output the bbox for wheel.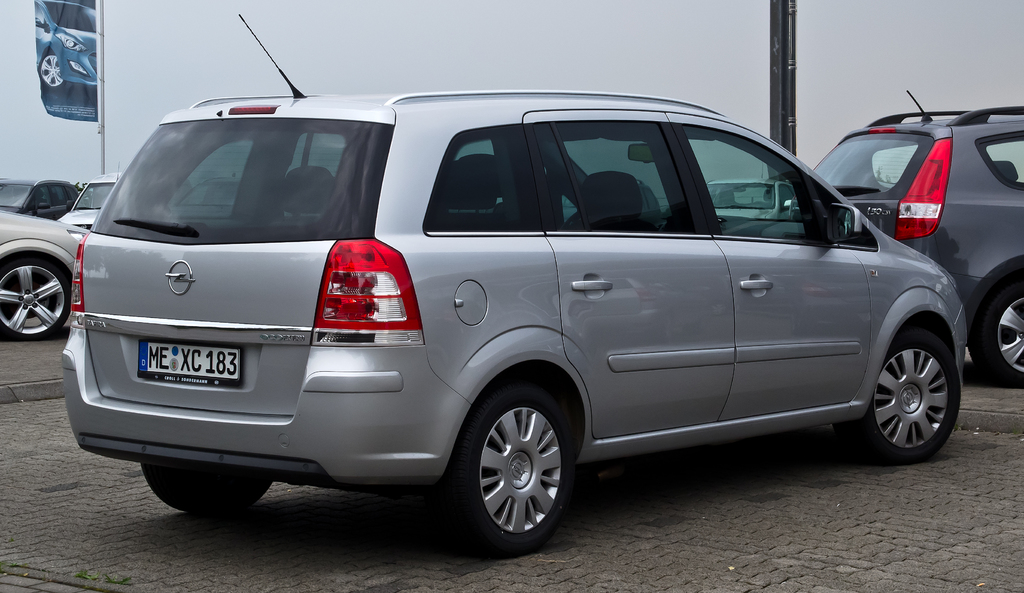
<bbox>456, 382, 572, 560</bbox>.
